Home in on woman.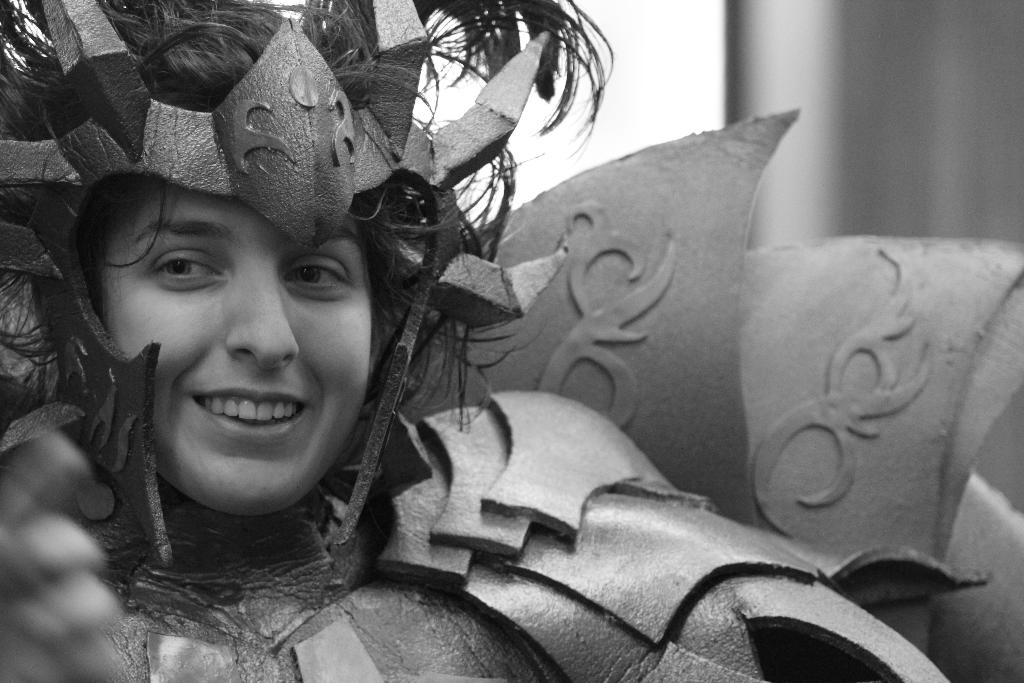
Homed in at Rect(0, 0, 1023, 682).
